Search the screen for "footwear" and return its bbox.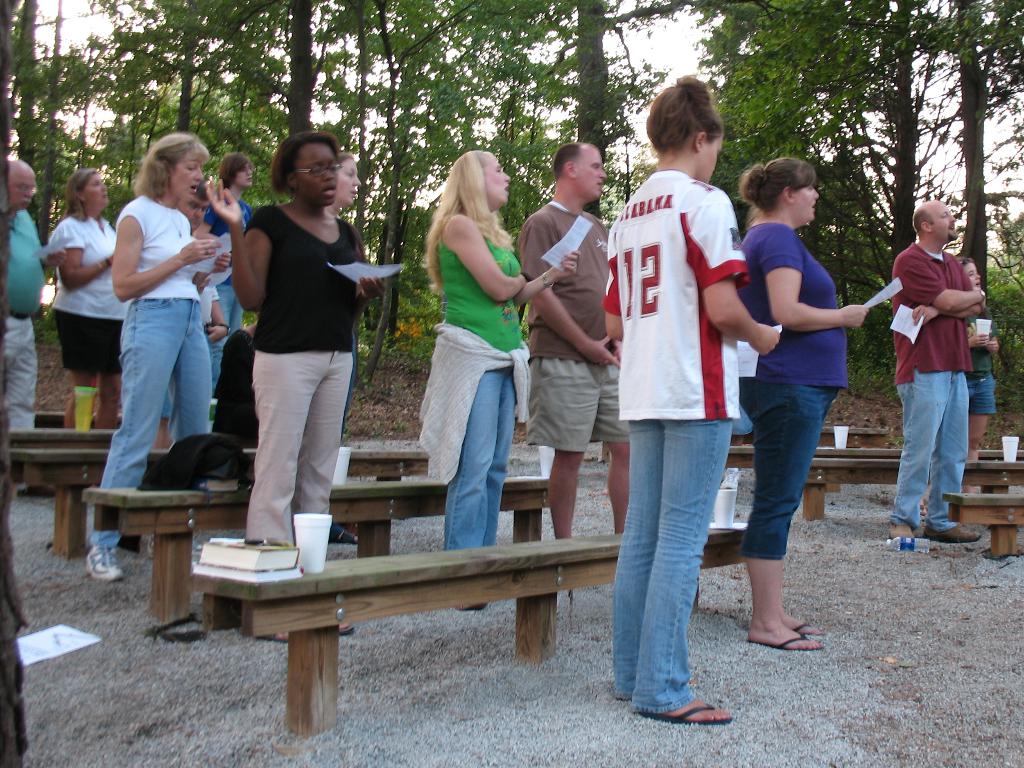
Found: [83, 543, 123, 579].
